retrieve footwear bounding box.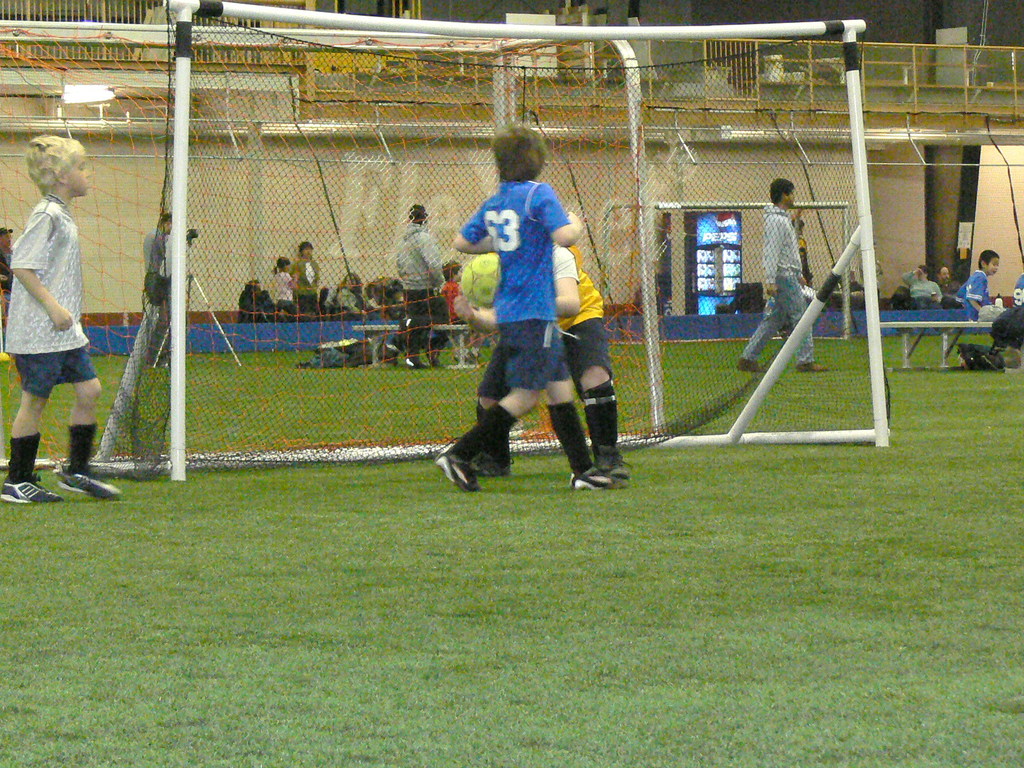
Bounding box: (470, 433, 508, 484).
